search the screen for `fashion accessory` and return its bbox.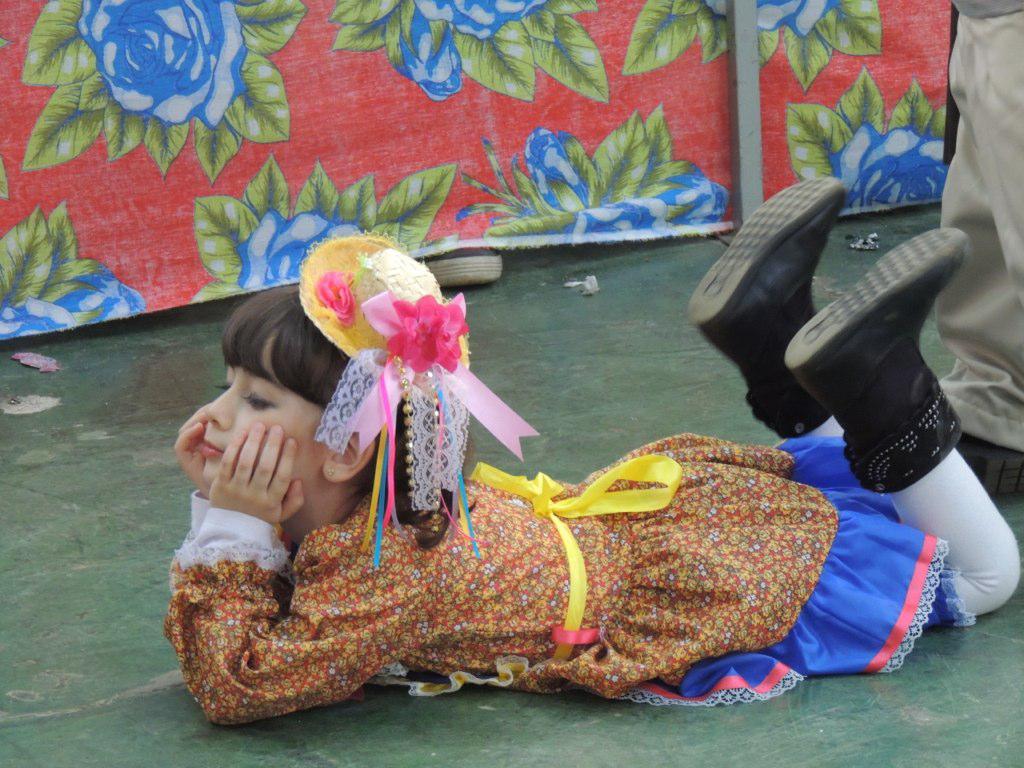
Found: detection(293, 225, 541, 577).
